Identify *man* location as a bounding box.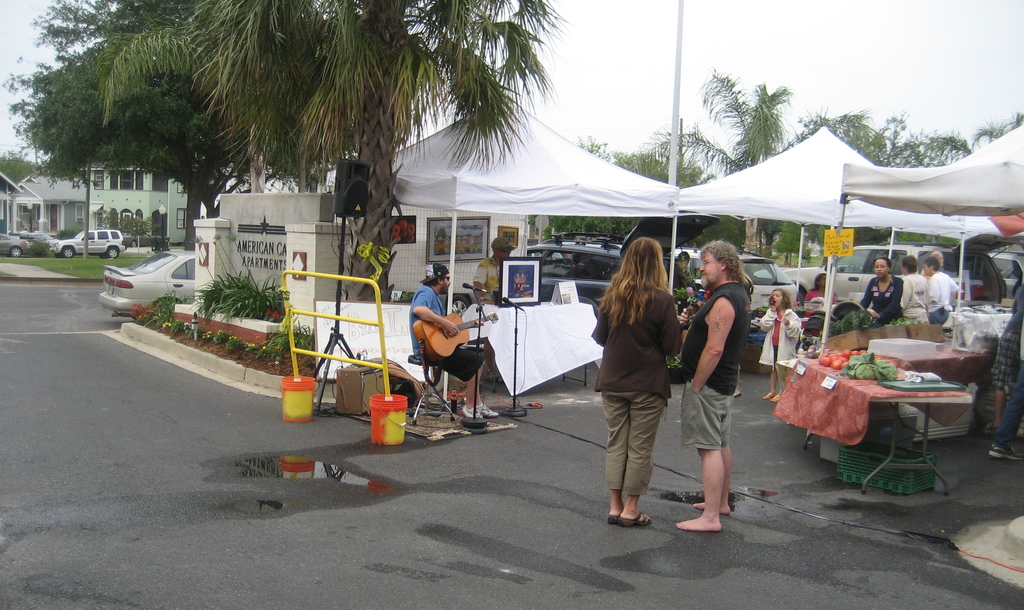
box=[474, 238, 513, 304].
